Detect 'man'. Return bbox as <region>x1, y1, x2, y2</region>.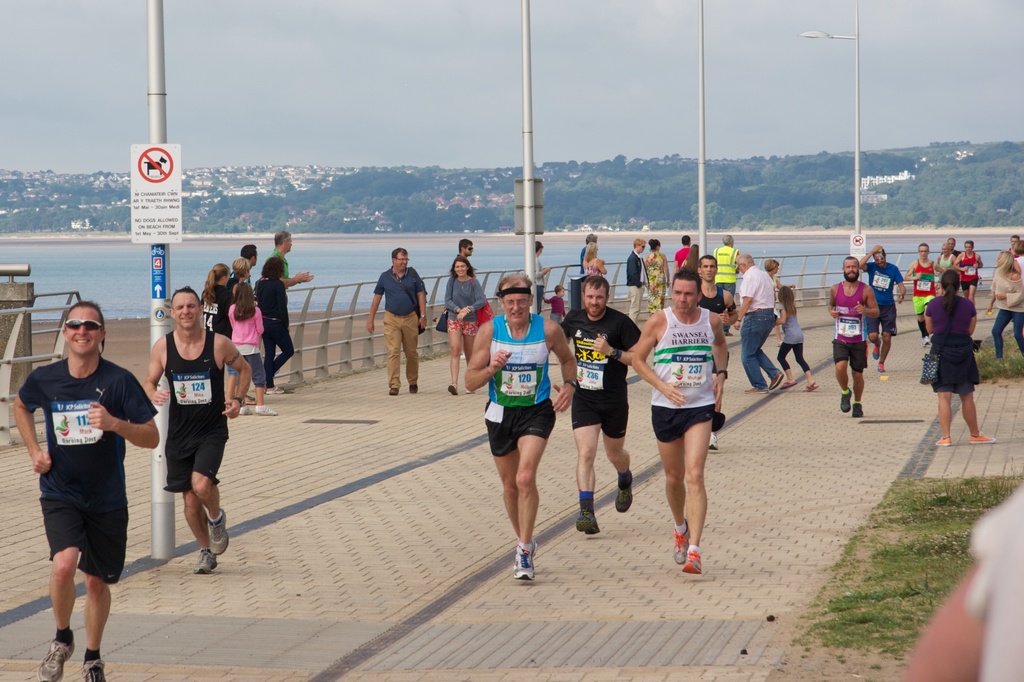
<region>859, 245, 905, 371</region>.
